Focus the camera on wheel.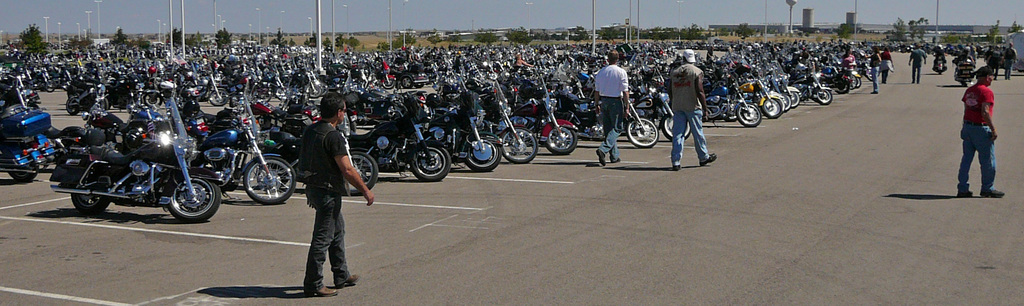
Focus region: (209,90,228,107).
